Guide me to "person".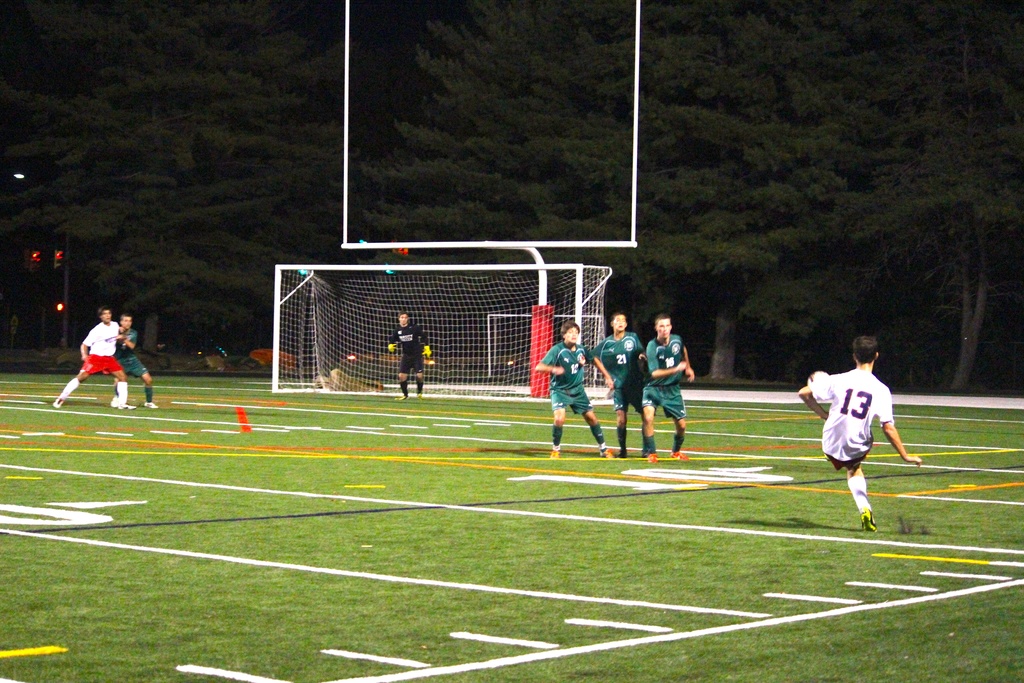
Guidance: bbox(387, 311, 431, 397).
